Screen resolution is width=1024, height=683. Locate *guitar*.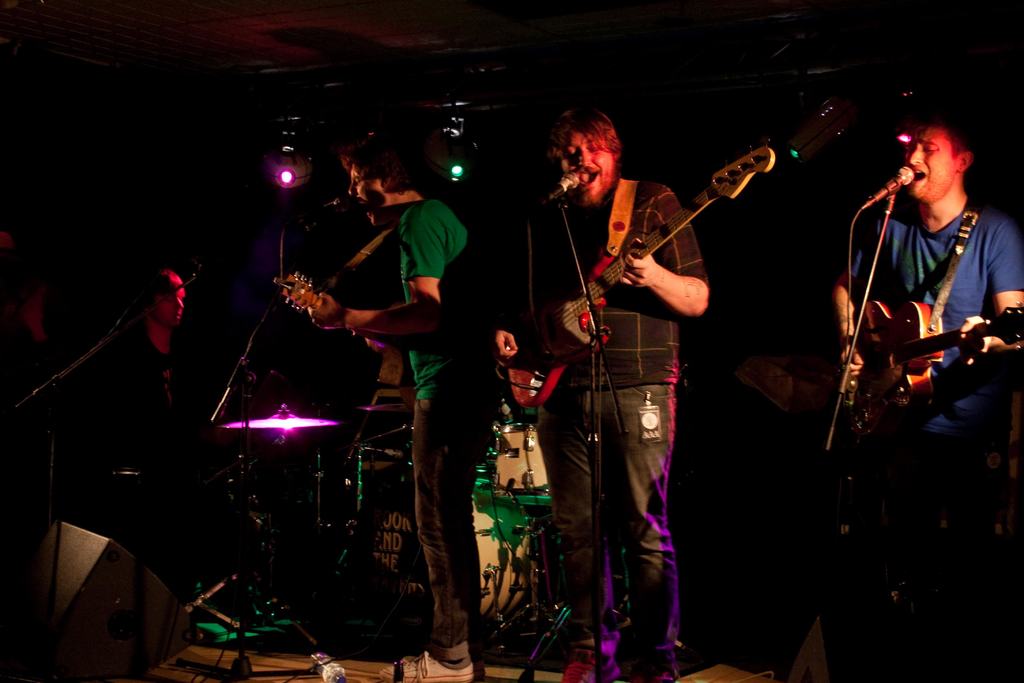
[846,288,1023,436].
